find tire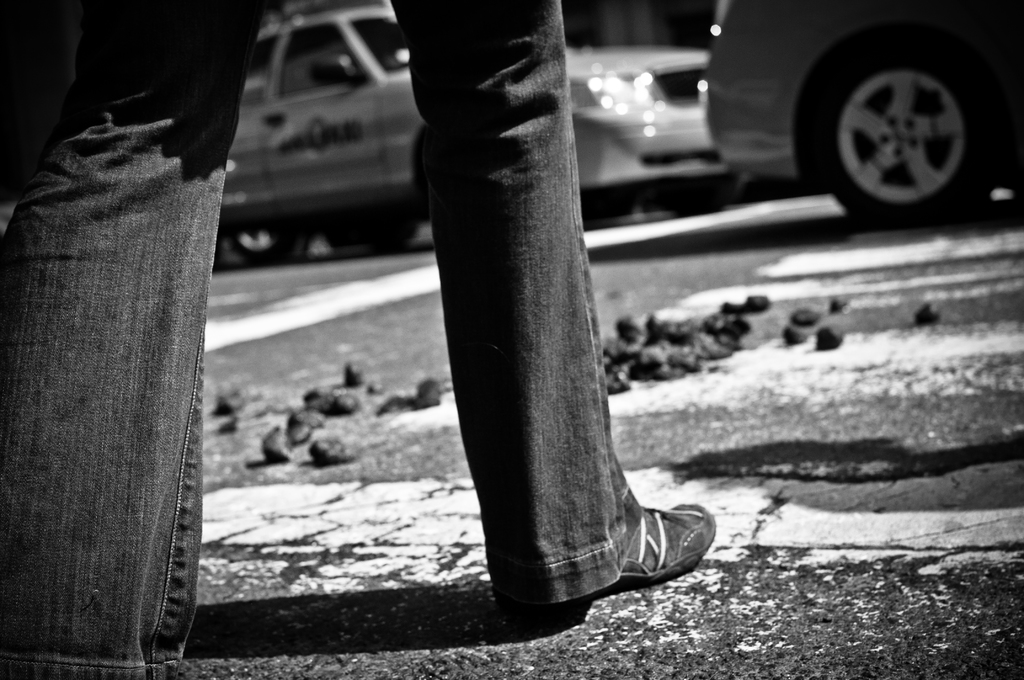
318, 216, 426, 255
